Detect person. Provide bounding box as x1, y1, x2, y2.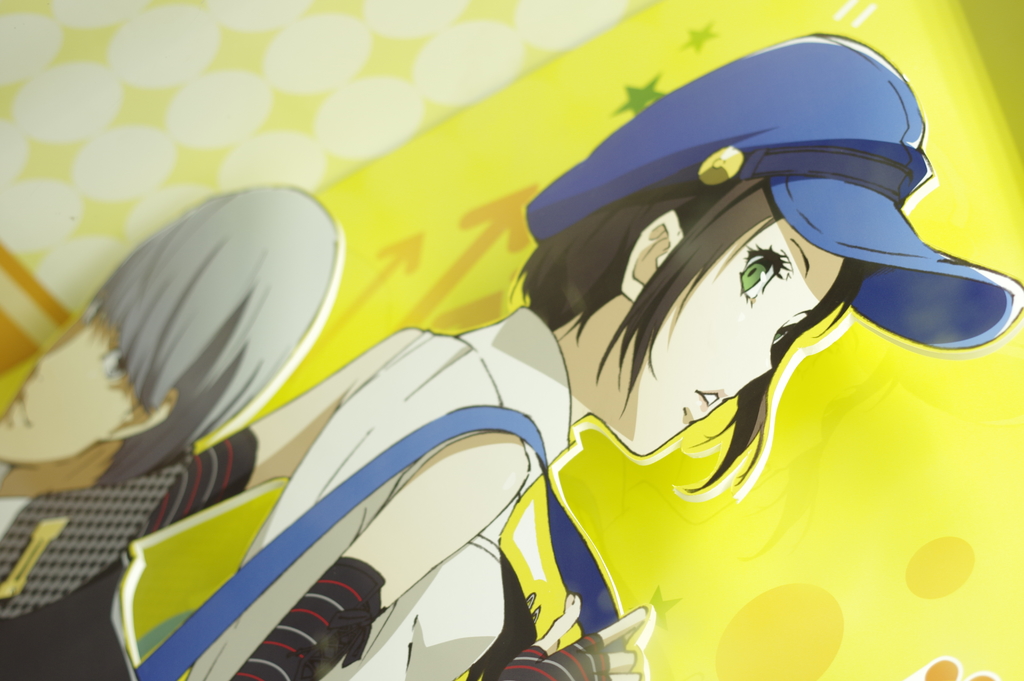
116, 24, 966, 680.
